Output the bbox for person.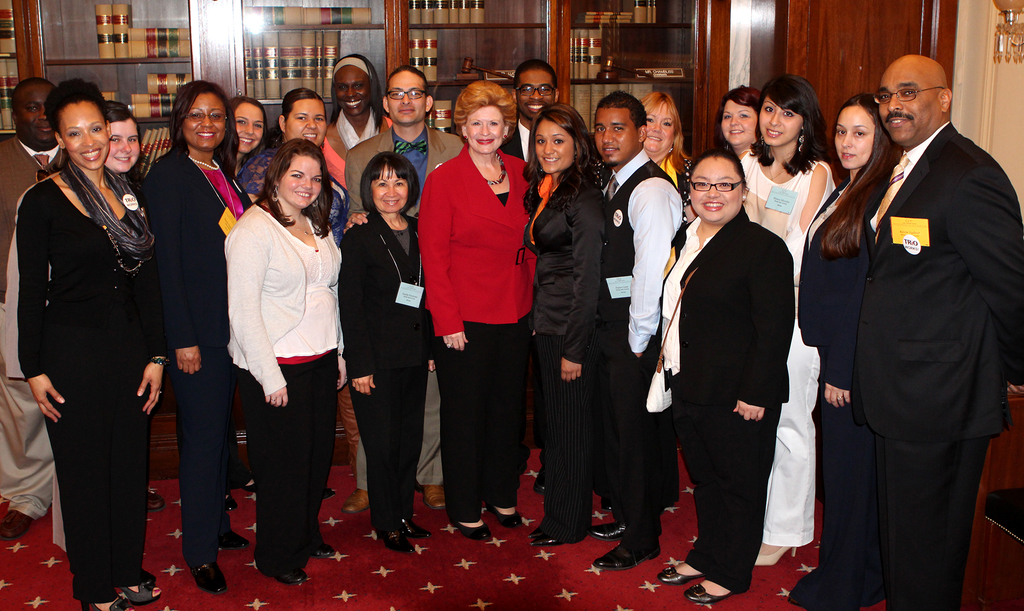
{"left": 411, "top": 90, "right": 538, "bottom": 537}.
